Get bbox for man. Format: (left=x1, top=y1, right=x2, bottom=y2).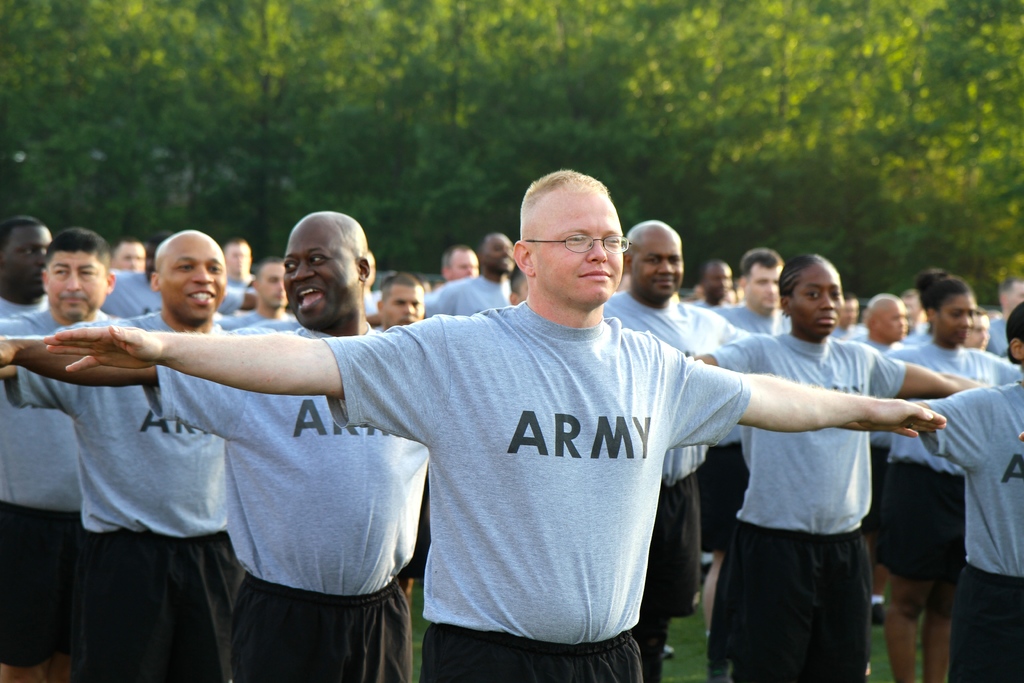
(left=691, top=236, right=941, bottom=674).
